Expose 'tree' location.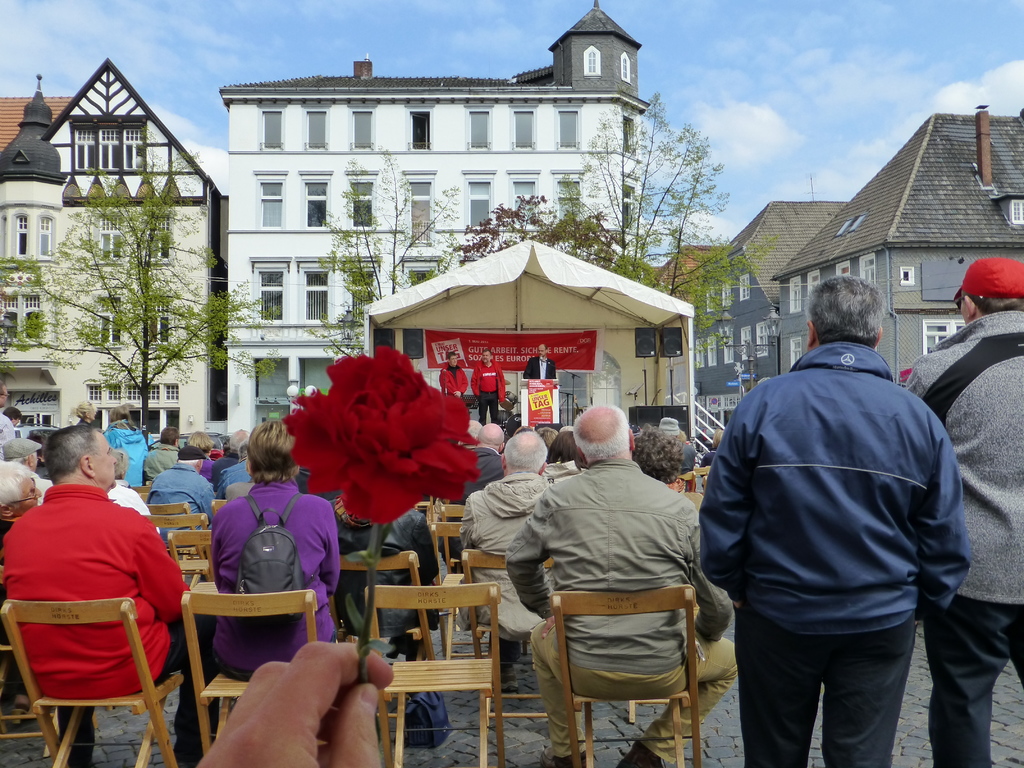
Exposed at [8,139,253,460].
